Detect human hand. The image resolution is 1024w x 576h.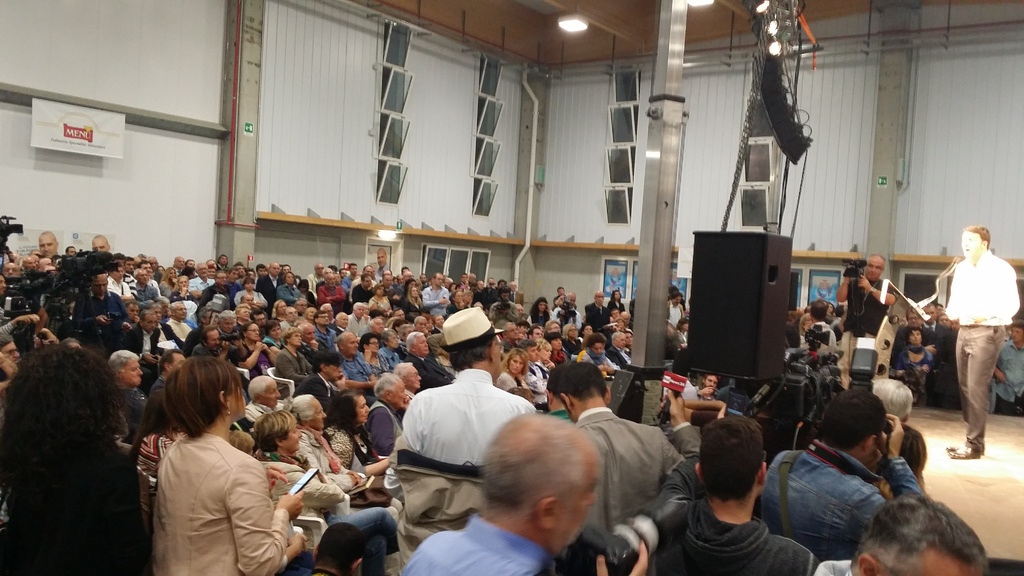
36,325,50,333.
